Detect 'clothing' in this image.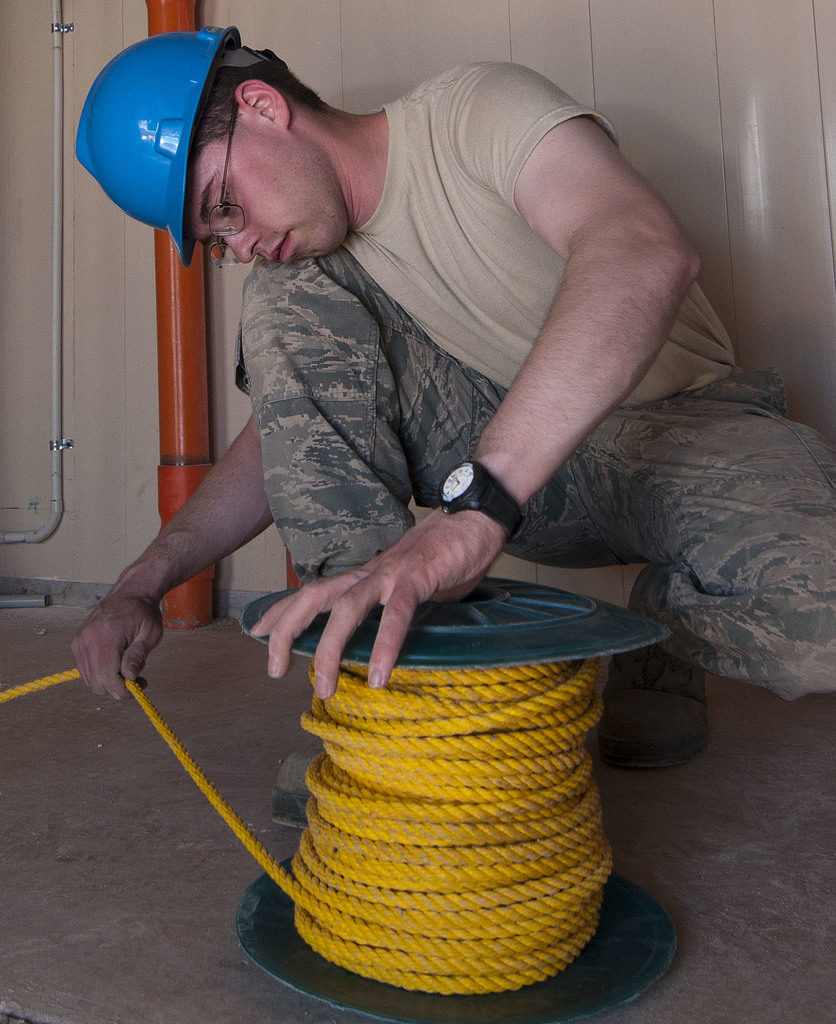
Detection: {"x1": 220, "y1": 53, "x2": 835, "y2": 686}.
